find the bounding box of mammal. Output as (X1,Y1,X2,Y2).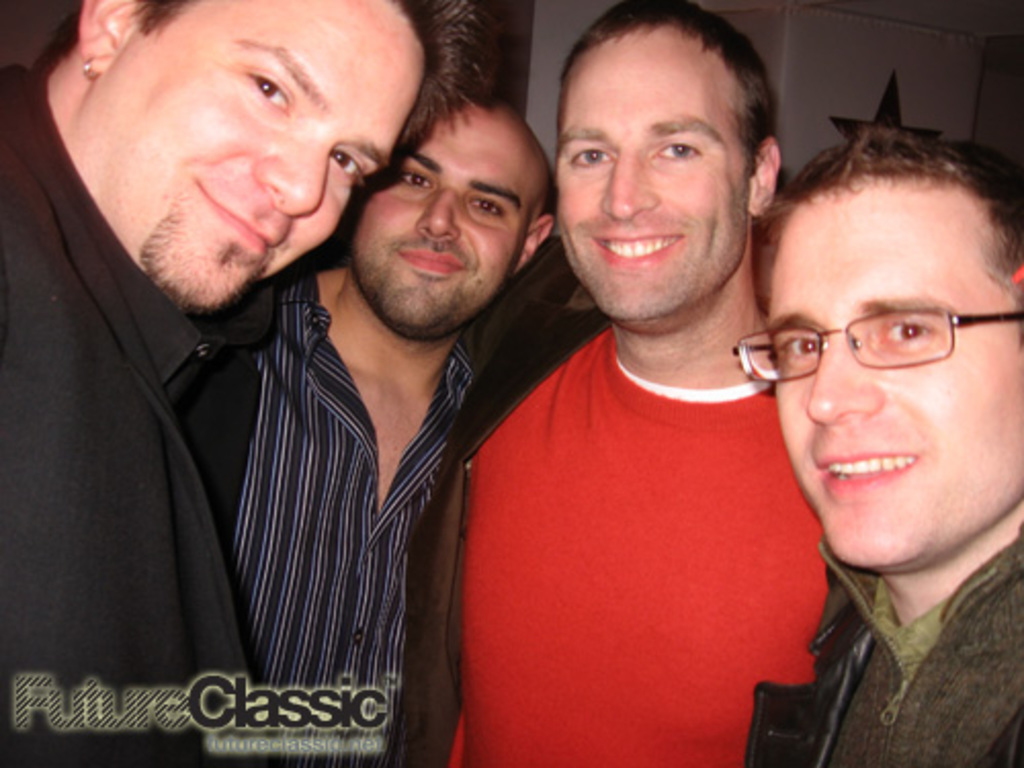
(0,0,492,766).
